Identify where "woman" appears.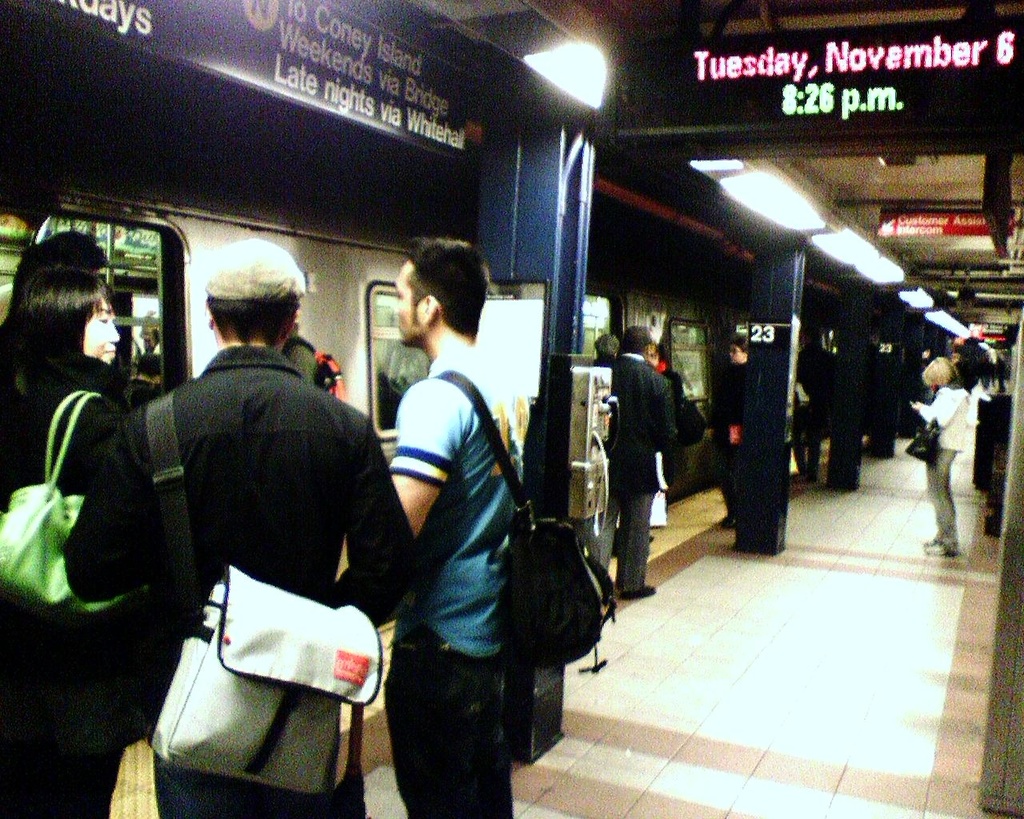
Appears at locate(912, 350, 970, 553).
